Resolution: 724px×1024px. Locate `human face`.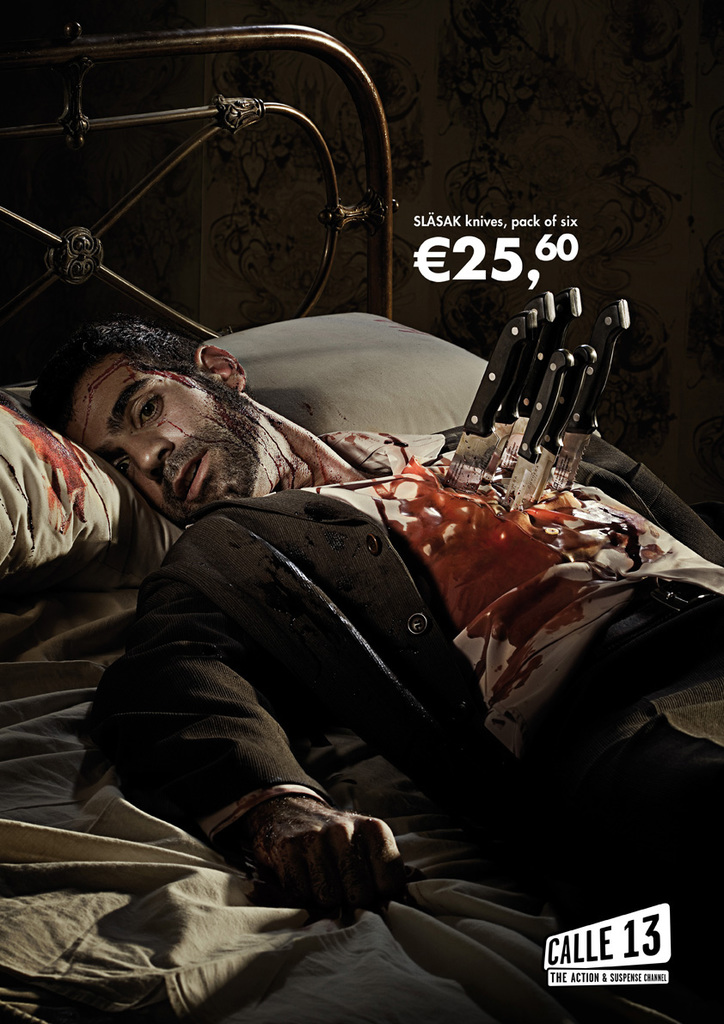
x1=83, y1=392, x2=258, y2=508.
